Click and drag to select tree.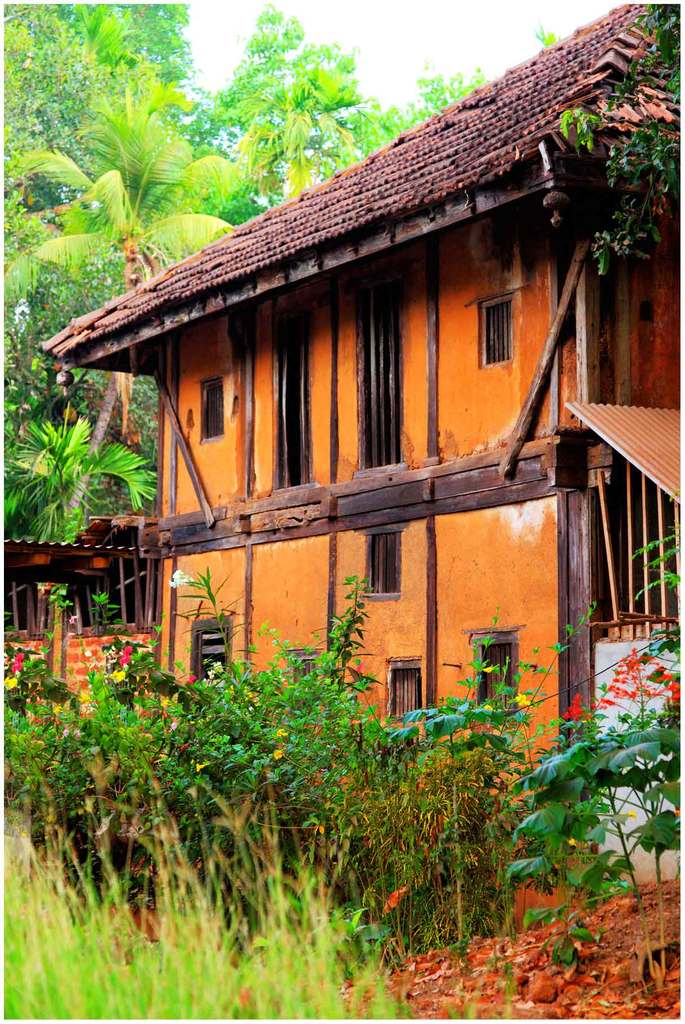
Selection: (433,56,496,109).
